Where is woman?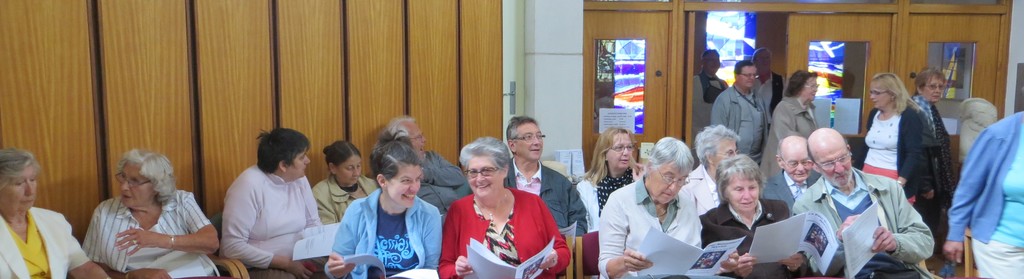
<box>580,129,648,239</box>.
